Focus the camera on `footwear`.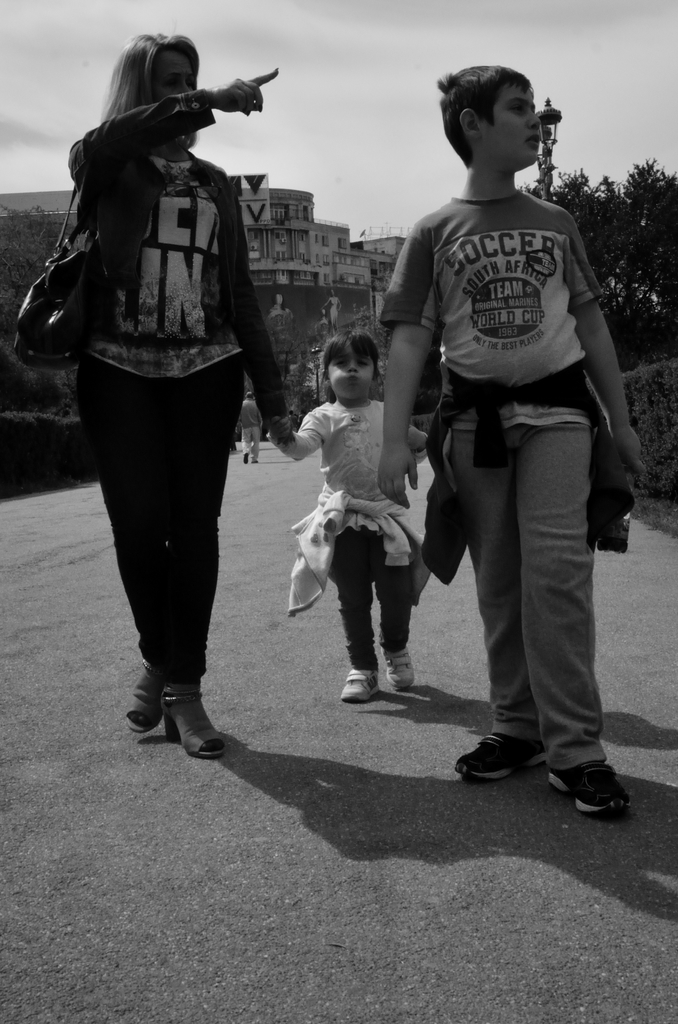
Focus region: l=544, t=762, r=634, b=813.
